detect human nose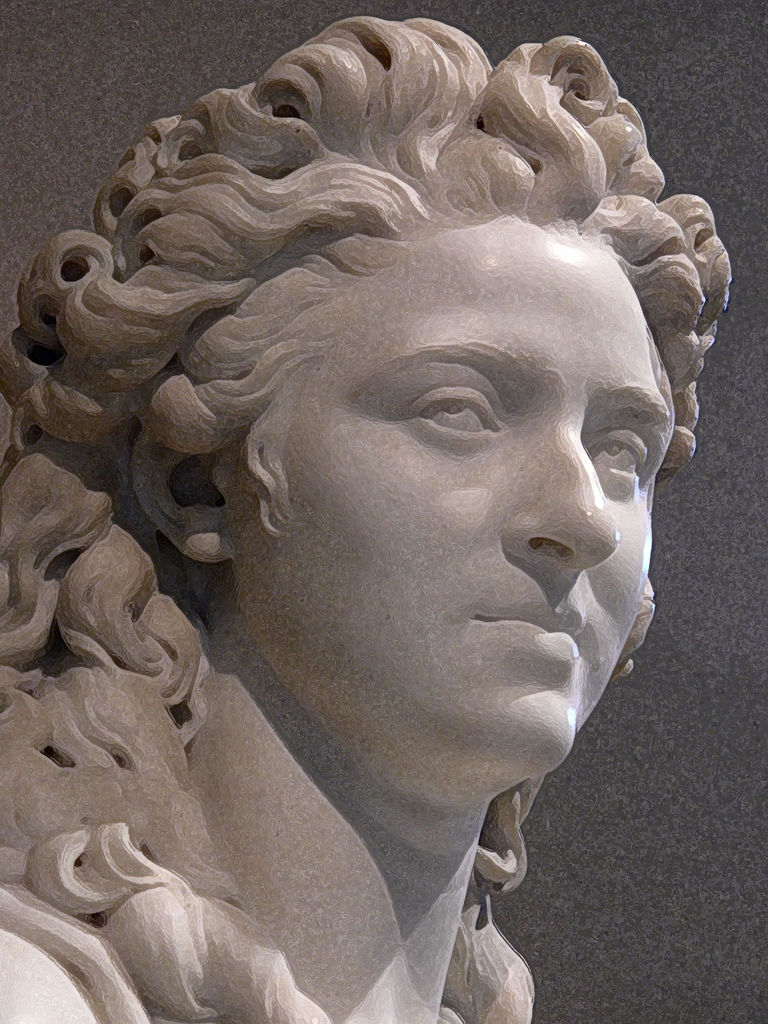
<bbox>502, 419, 626, 568</bbox>
